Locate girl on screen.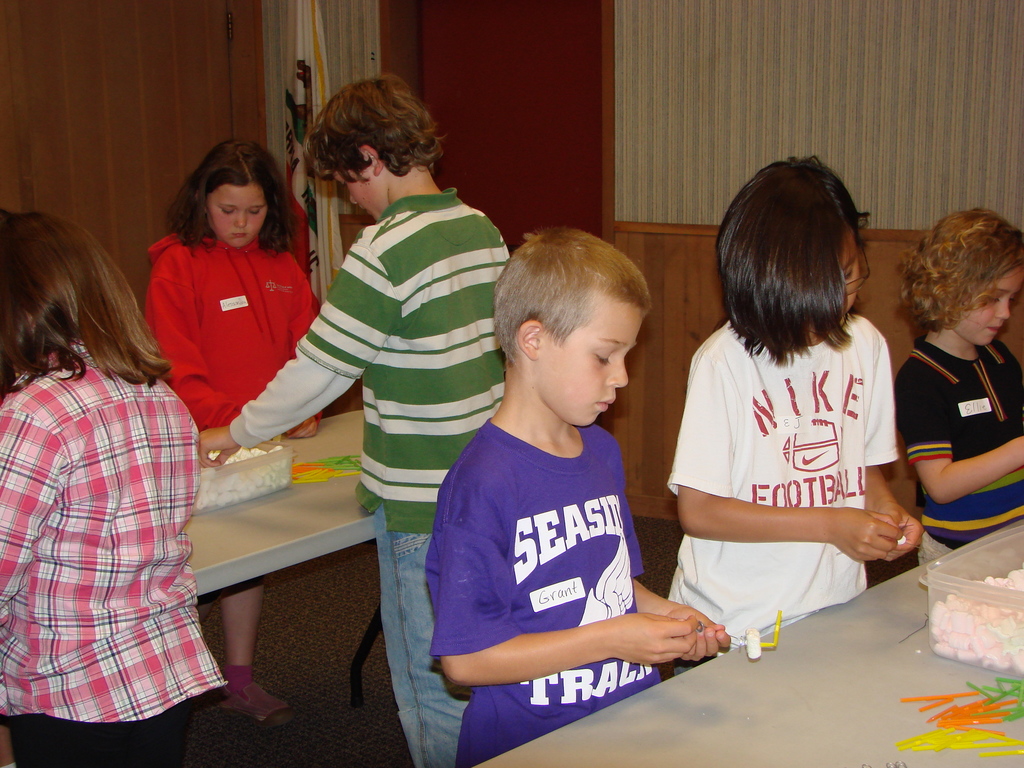
On screen at box(894, 204, 1023, 568).
